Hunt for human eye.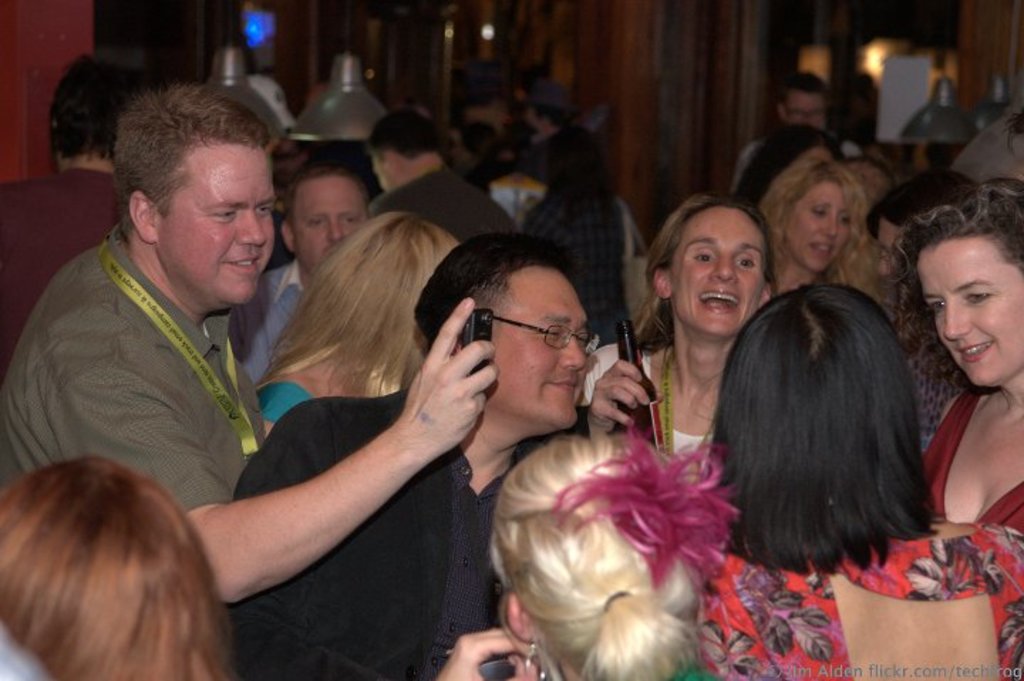
Hunted down at 338/213/366/227.
